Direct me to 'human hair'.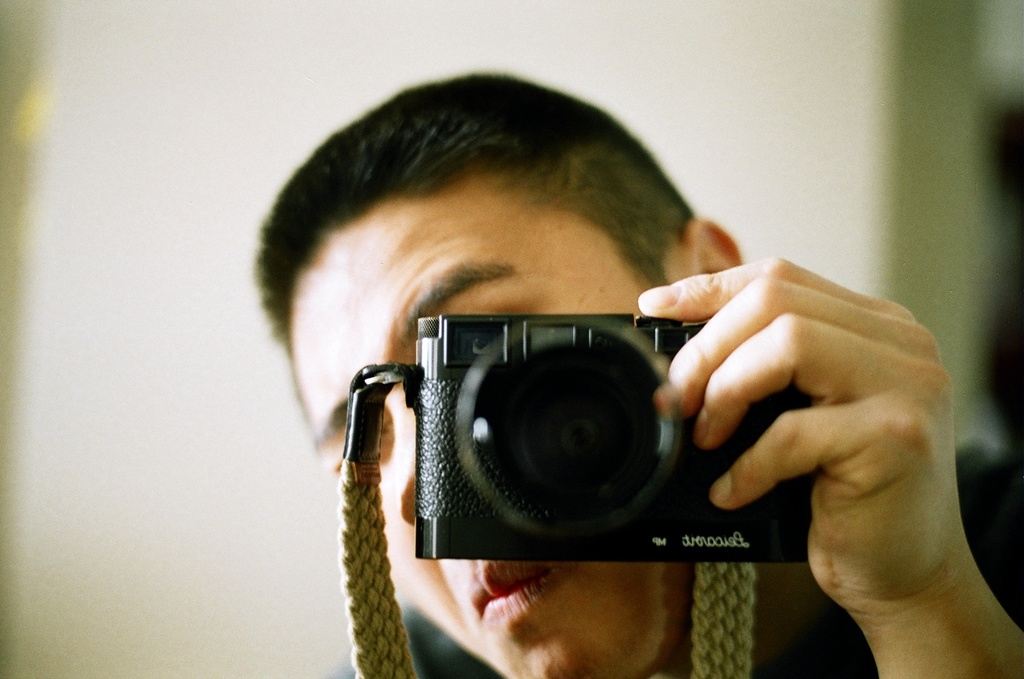
Direction: Rect(268, 84, 726, 316).
